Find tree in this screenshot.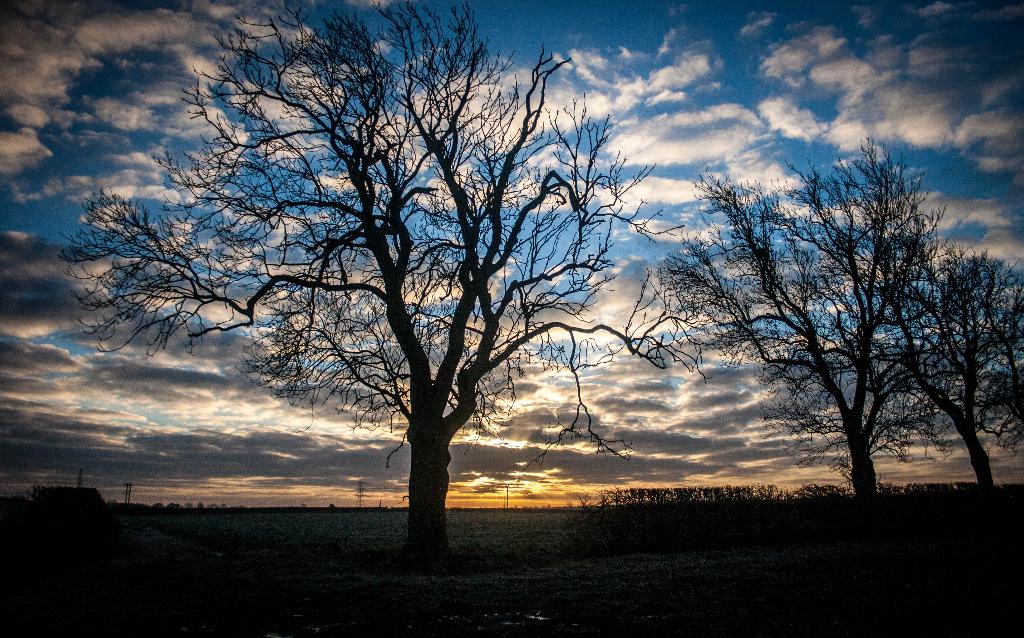
The bounding box for tree is (890,247,1023,514).
